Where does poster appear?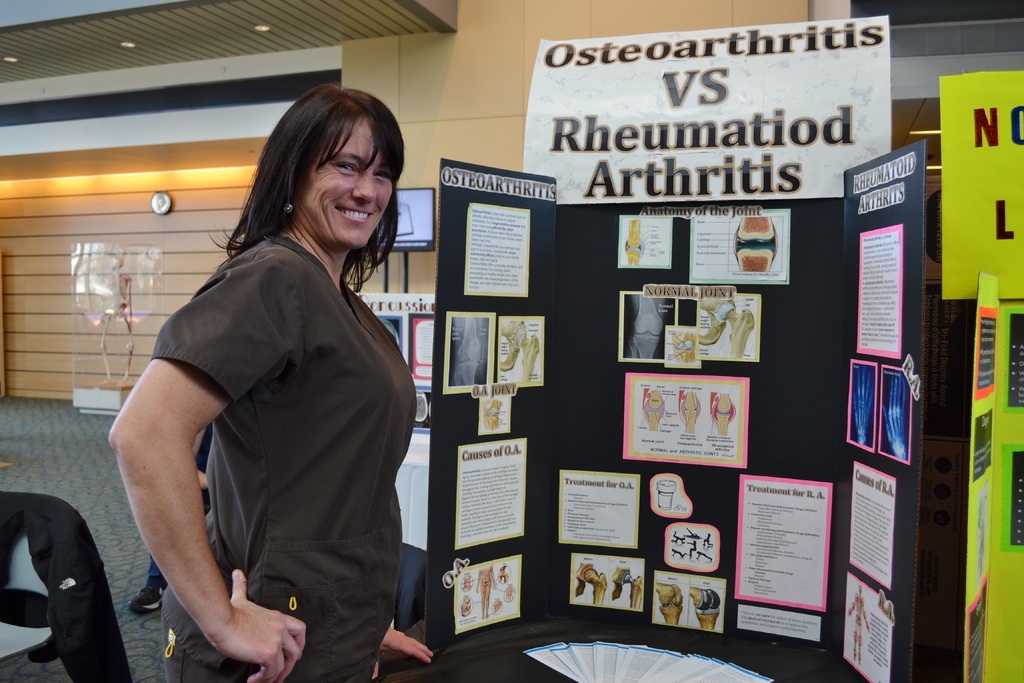
Appears at Rect(691, 204, 792, 284).
